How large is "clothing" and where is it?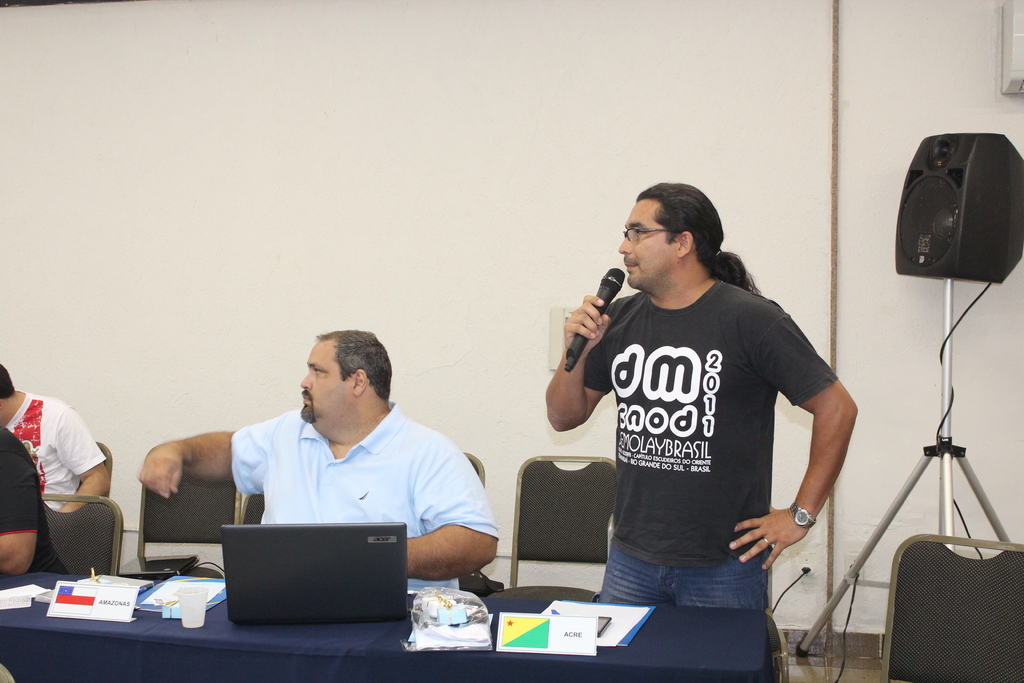
Bounding box: select_region(1, 422, 68, 579).
